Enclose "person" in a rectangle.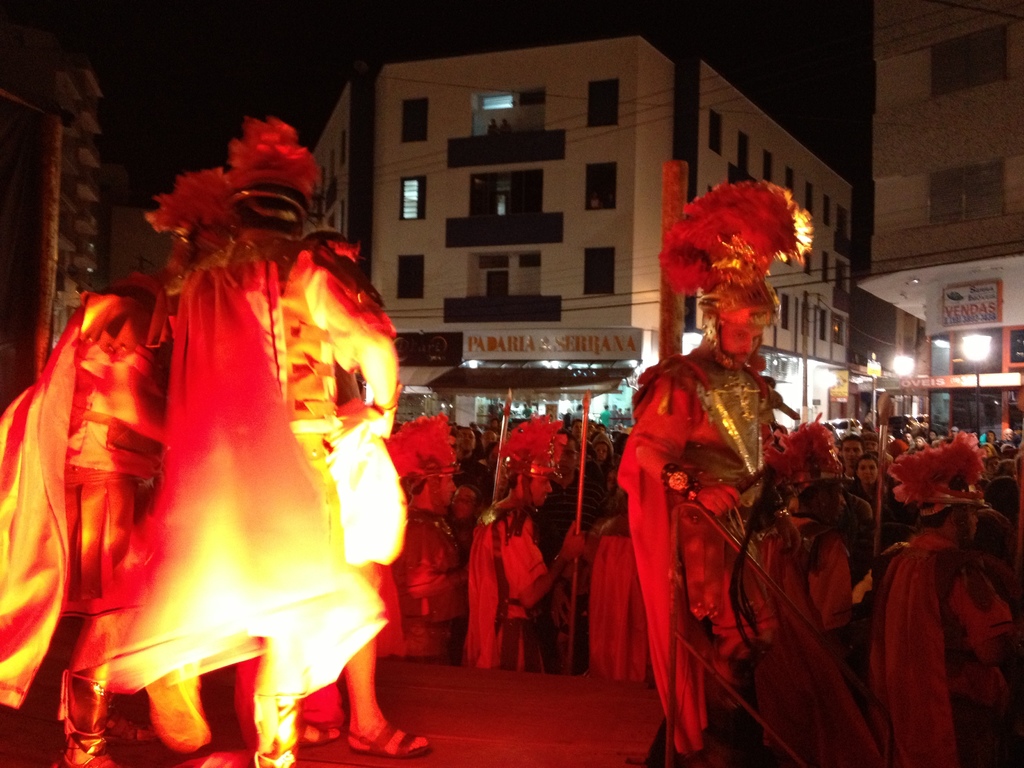
{"left": 463, "top": 415, "right": 586, "bottom": 668}.
